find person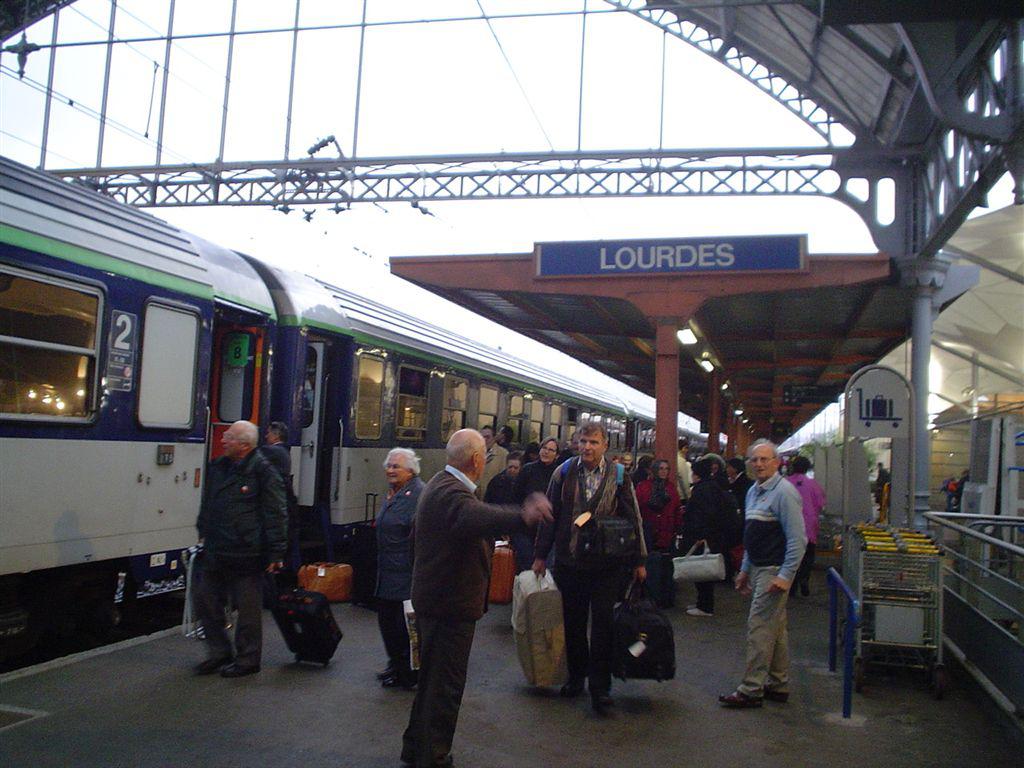
bbox(663, 435, 701, 525)
